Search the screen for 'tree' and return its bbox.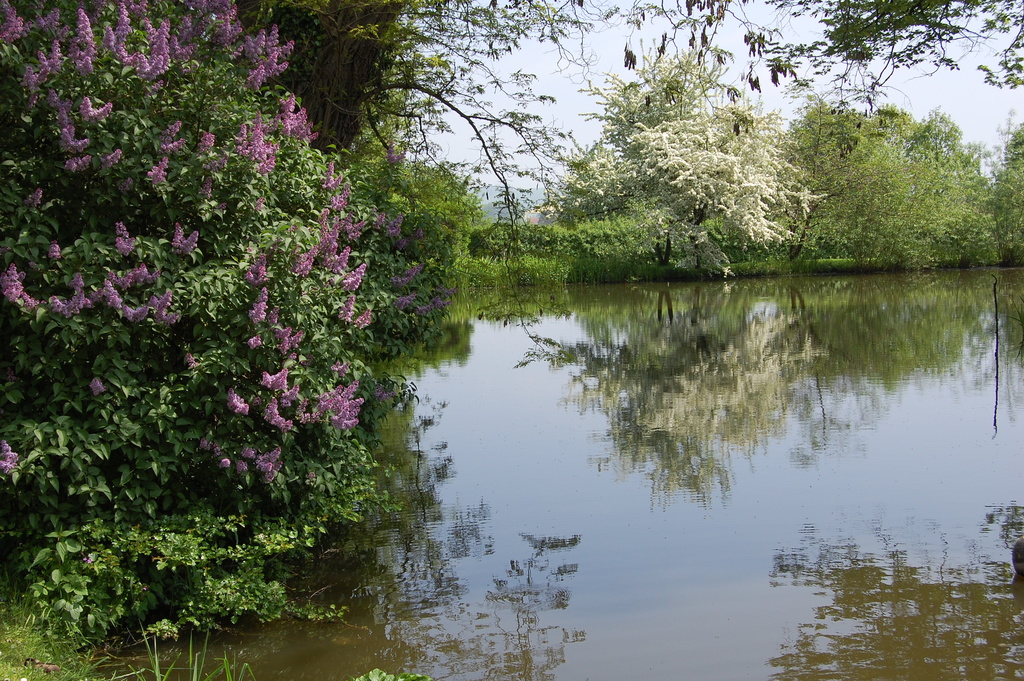
Found: box=[792, 101, 993, 252].
